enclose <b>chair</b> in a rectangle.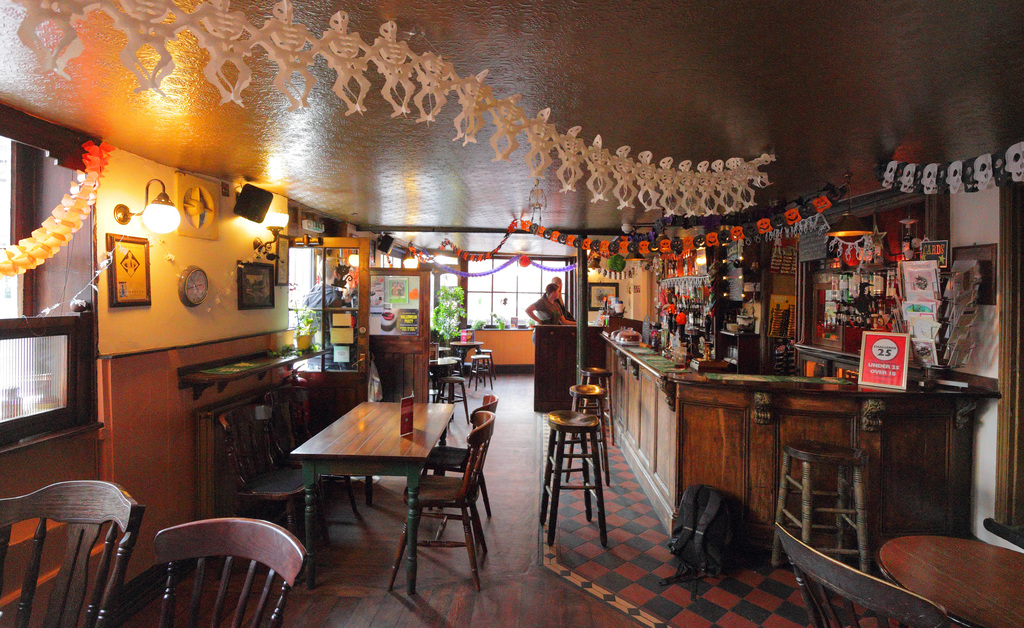
{"left": 0, "top": 476, "right": 146, "bottom": 622}.
